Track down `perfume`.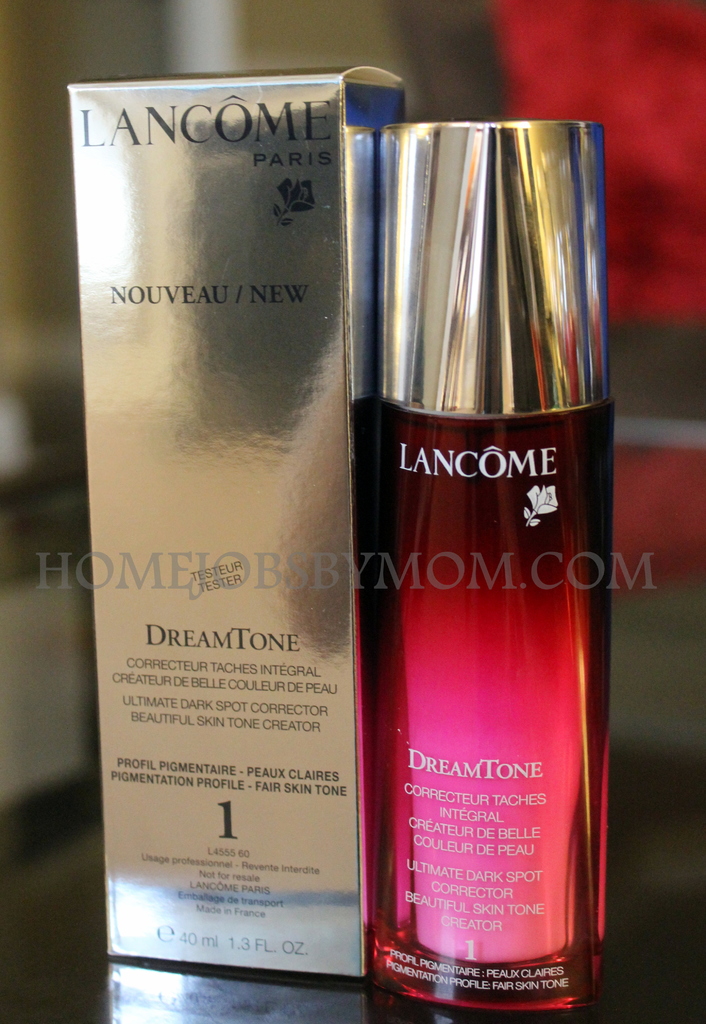
Tracked to crop(351, 102, 612, 1023).
